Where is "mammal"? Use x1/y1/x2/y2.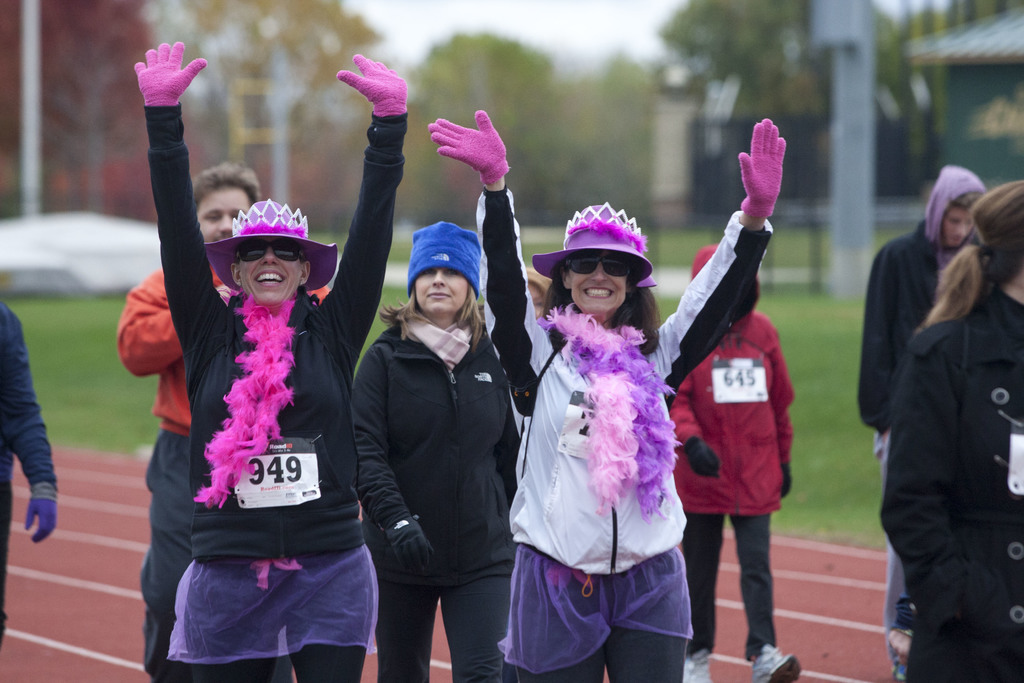
668/248/794/682.
